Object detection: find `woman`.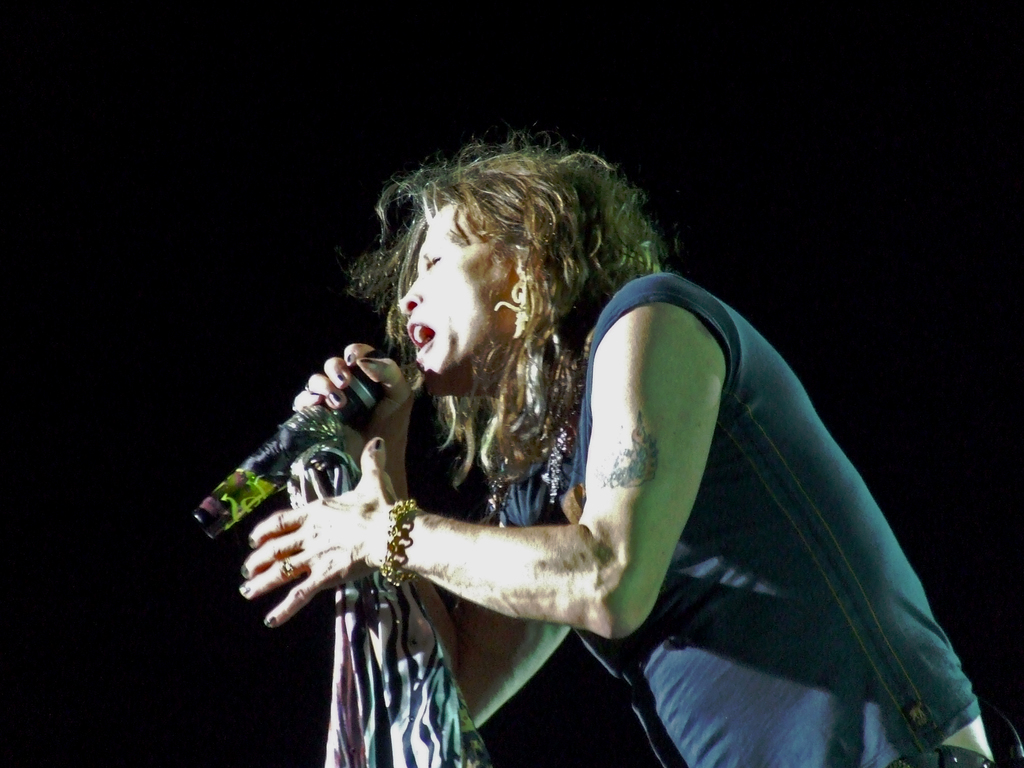
x1=243 y1=114 x2=996 y2=767.
